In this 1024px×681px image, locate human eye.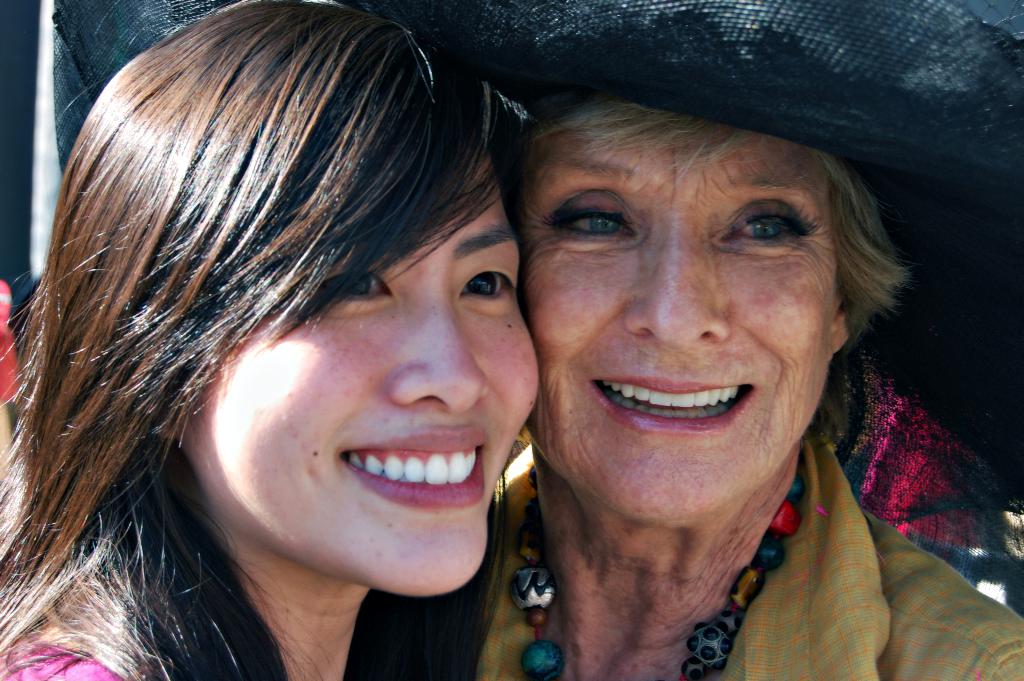
Bounding box: left=735, top=190, right=828, bottom=260.
